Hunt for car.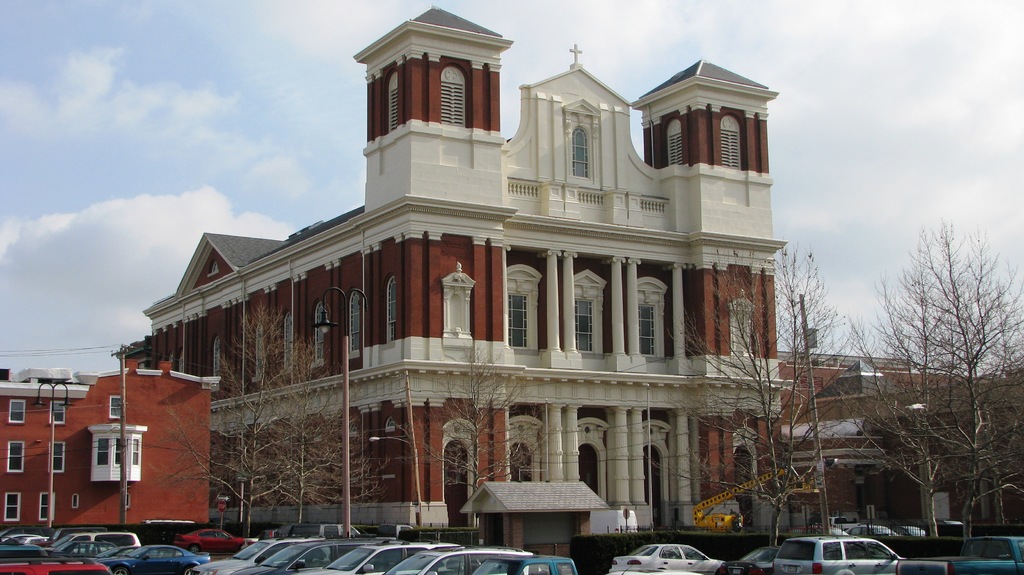
Hunted down at <box>0,530,47,551</box>.
